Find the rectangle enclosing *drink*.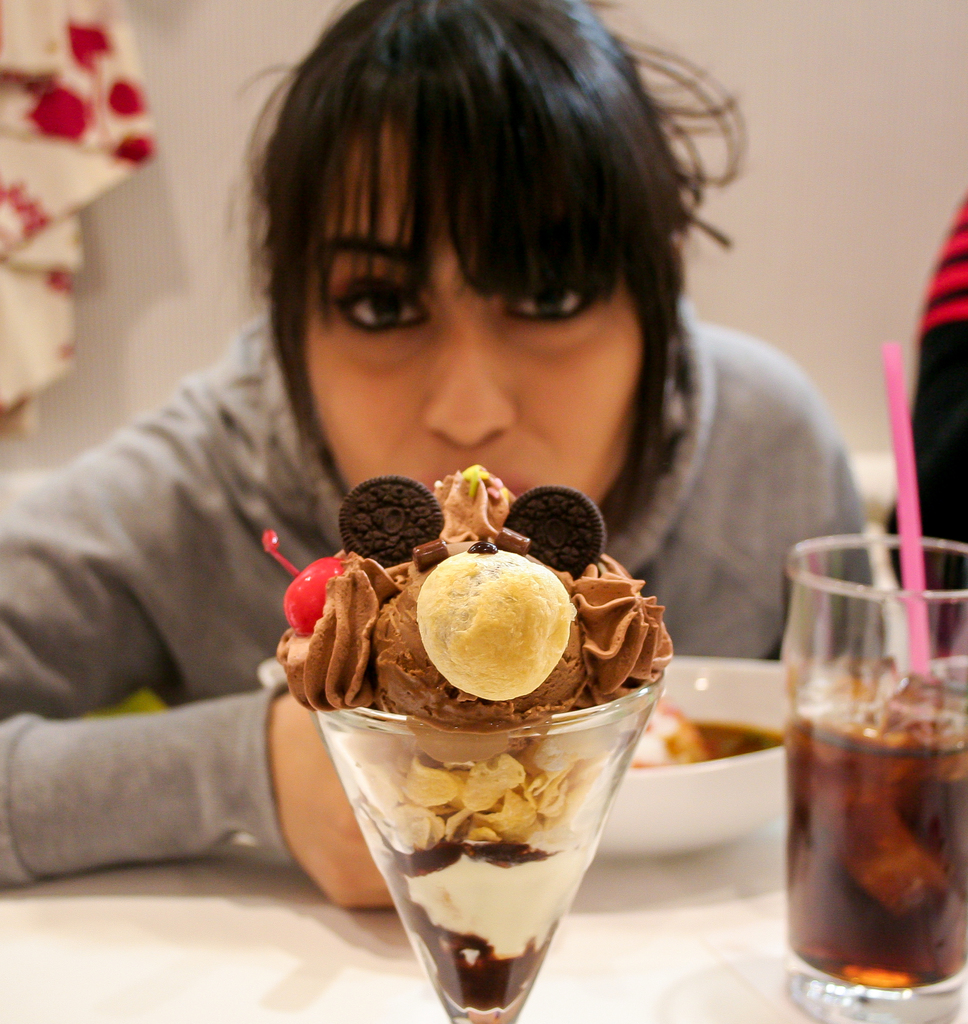
BBox(788, 580, 961, 988).
